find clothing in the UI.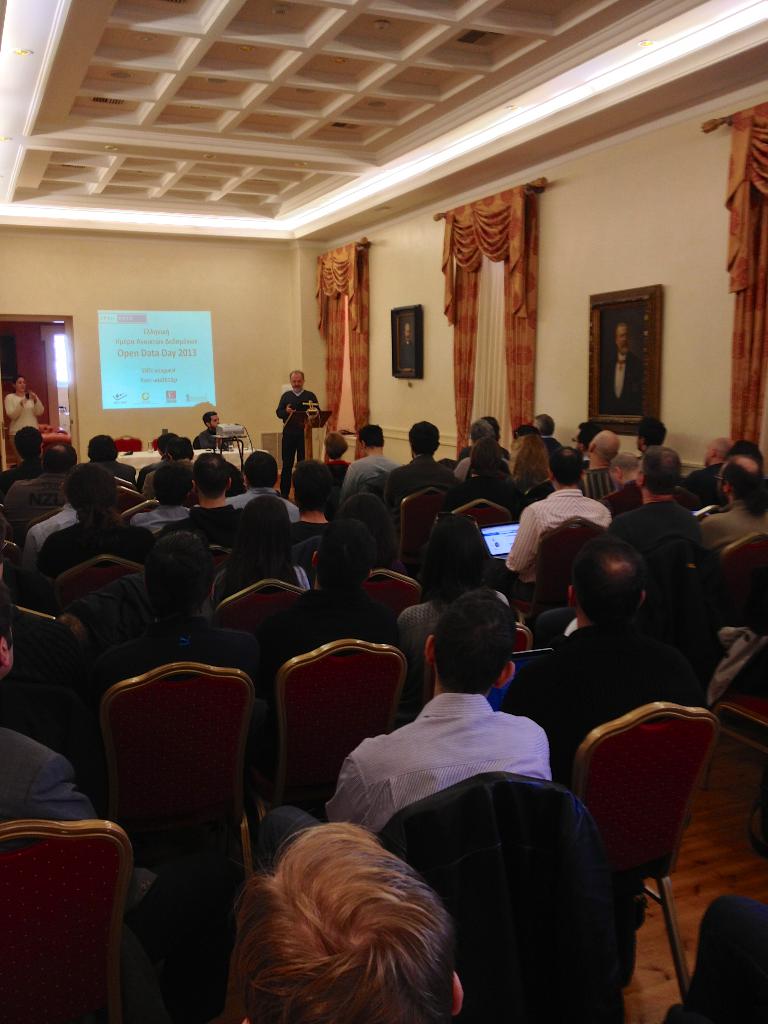
UI element at bbox=[0, 732, 111, 813].
